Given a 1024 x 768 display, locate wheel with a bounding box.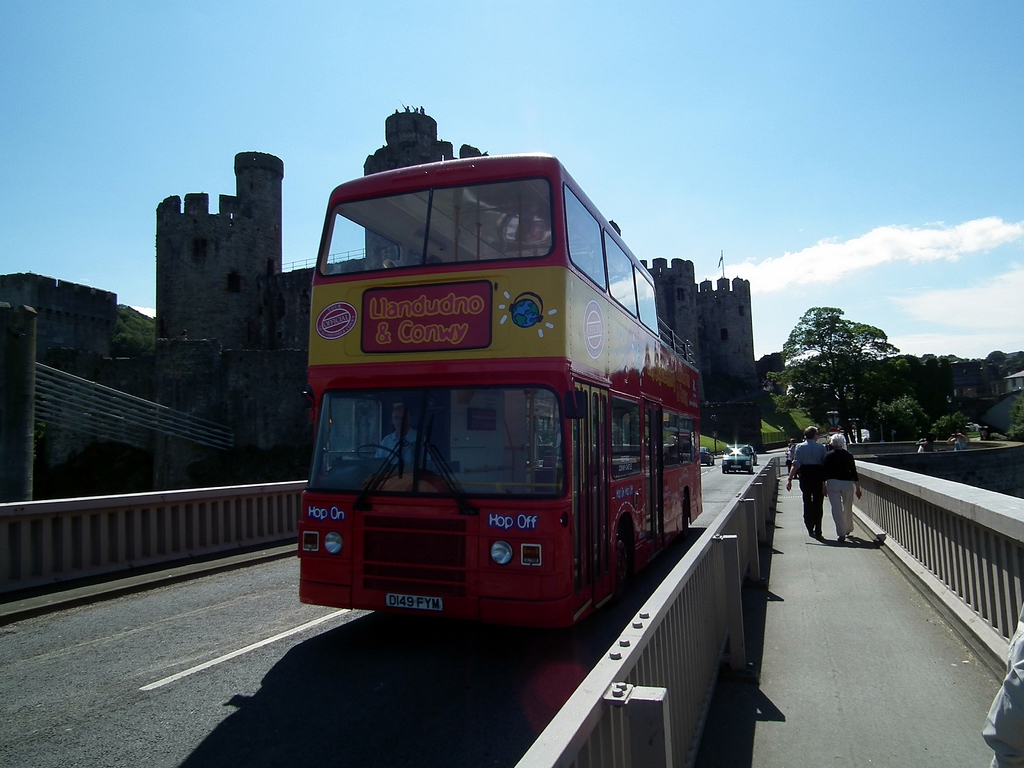
Located: [left=732, top=471, right=735, bottom=472].
